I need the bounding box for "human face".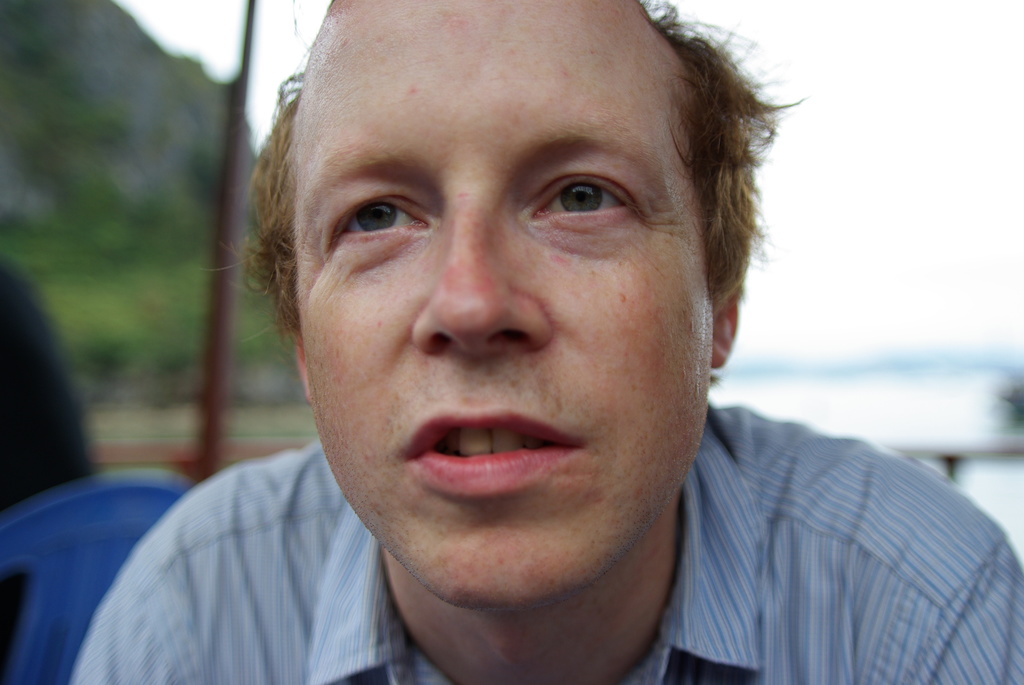
Here it is: box(294, 0, 721, 615).
